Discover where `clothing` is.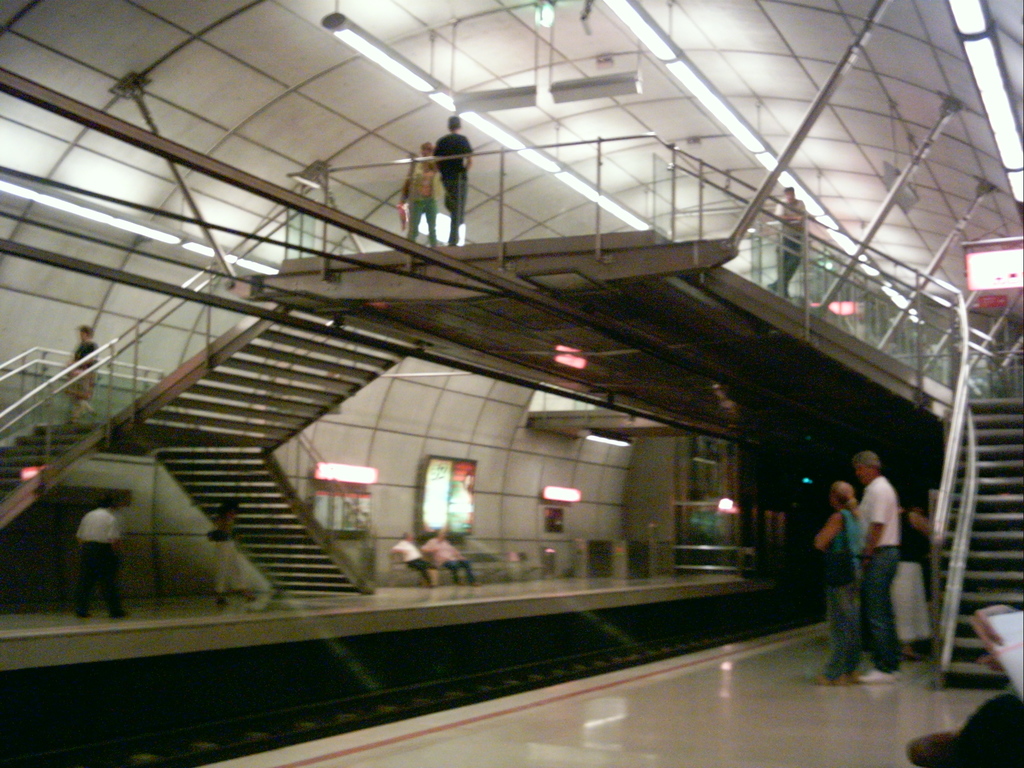
Discovered at 821:504:863:685.
